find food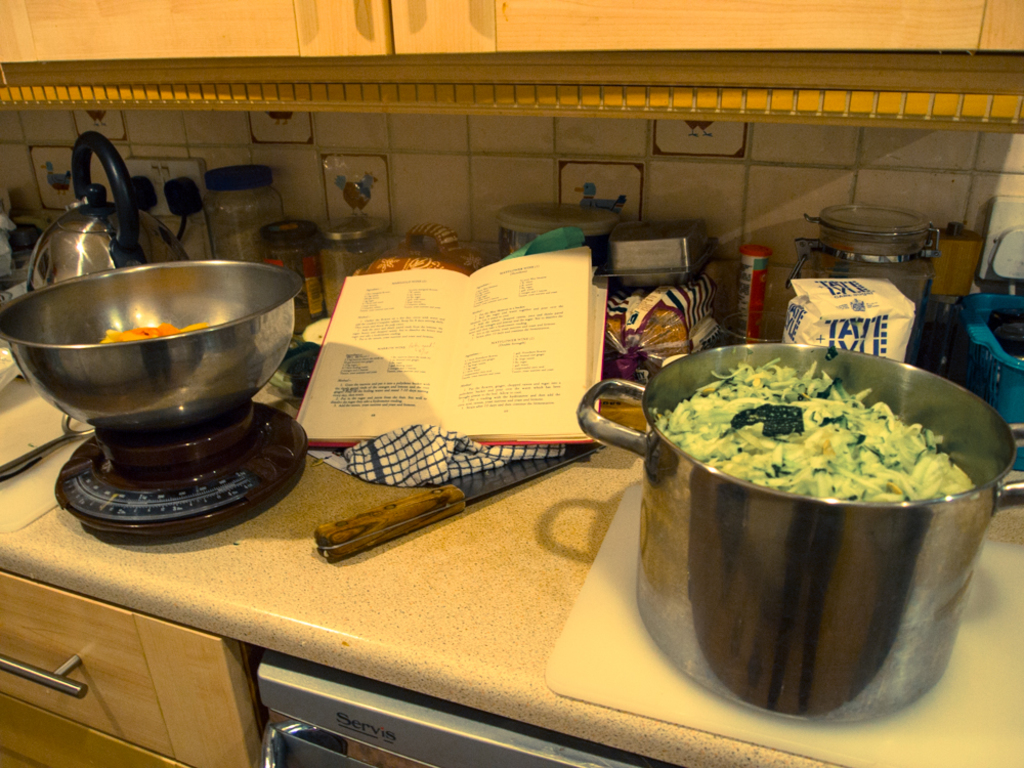
{"x1": 640, "y1": 350, "x2": 984, "y2": 547}
